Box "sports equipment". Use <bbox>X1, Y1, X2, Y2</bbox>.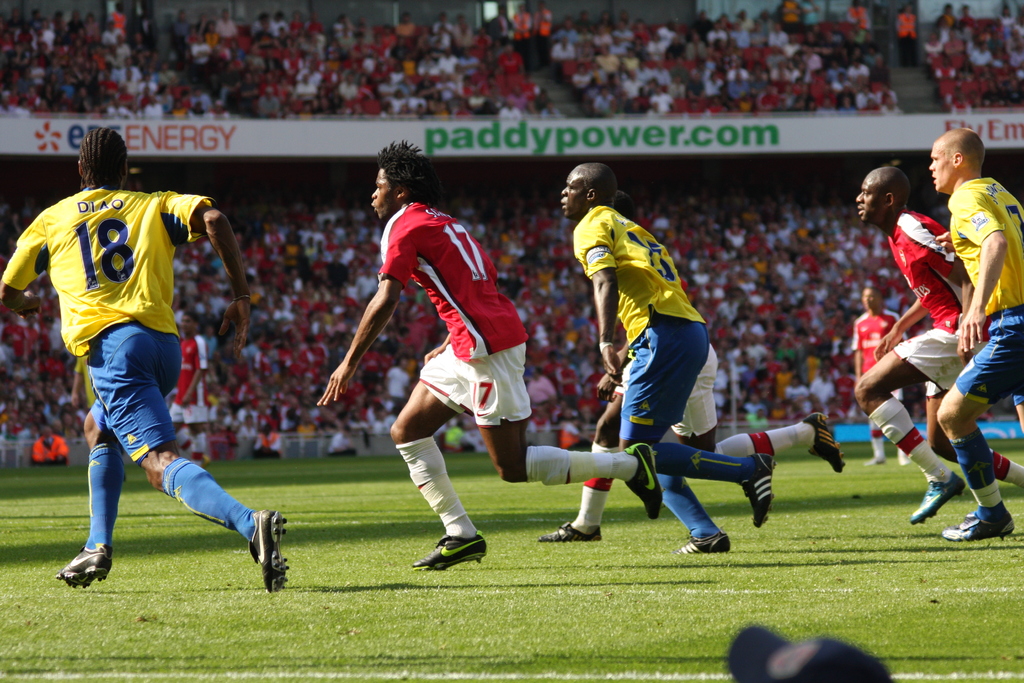
<bbox>537, 522, 606, 544</bbox>.
